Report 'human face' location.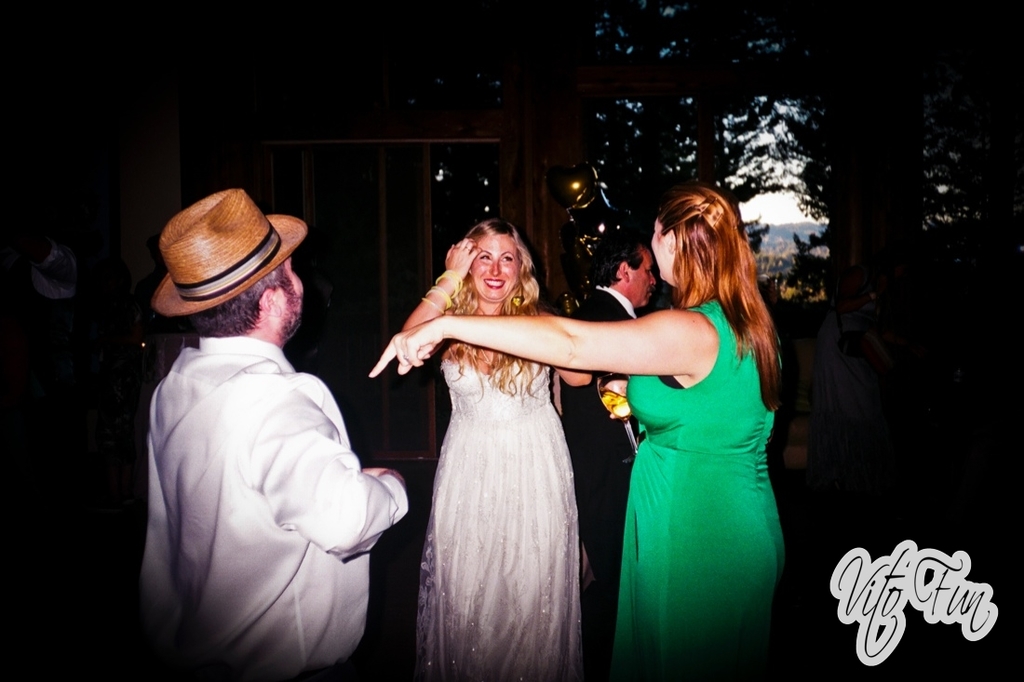
Report: <box>651,221,667,276</box>.
